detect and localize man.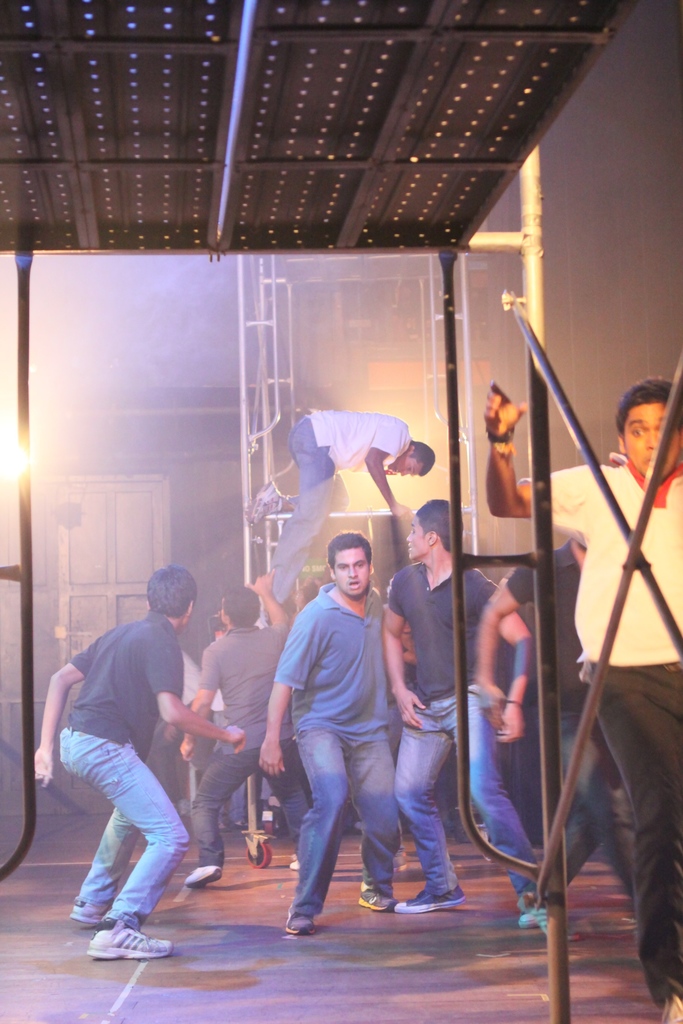
Localized at box(254, 531, 400, 938).
